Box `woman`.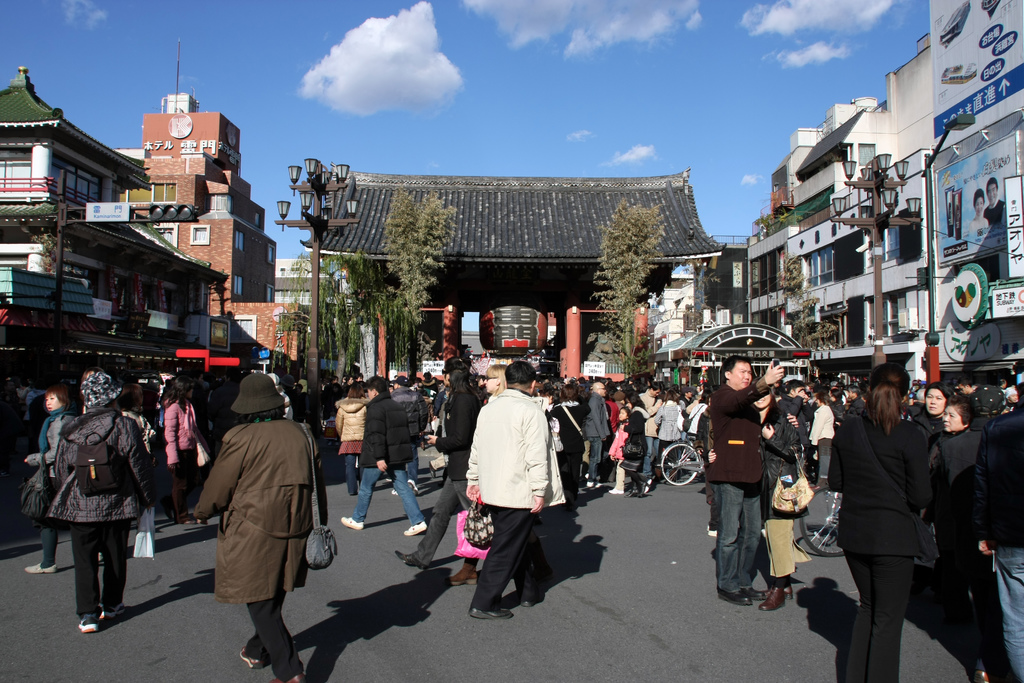
select_region(332, 381, 372, 494).
